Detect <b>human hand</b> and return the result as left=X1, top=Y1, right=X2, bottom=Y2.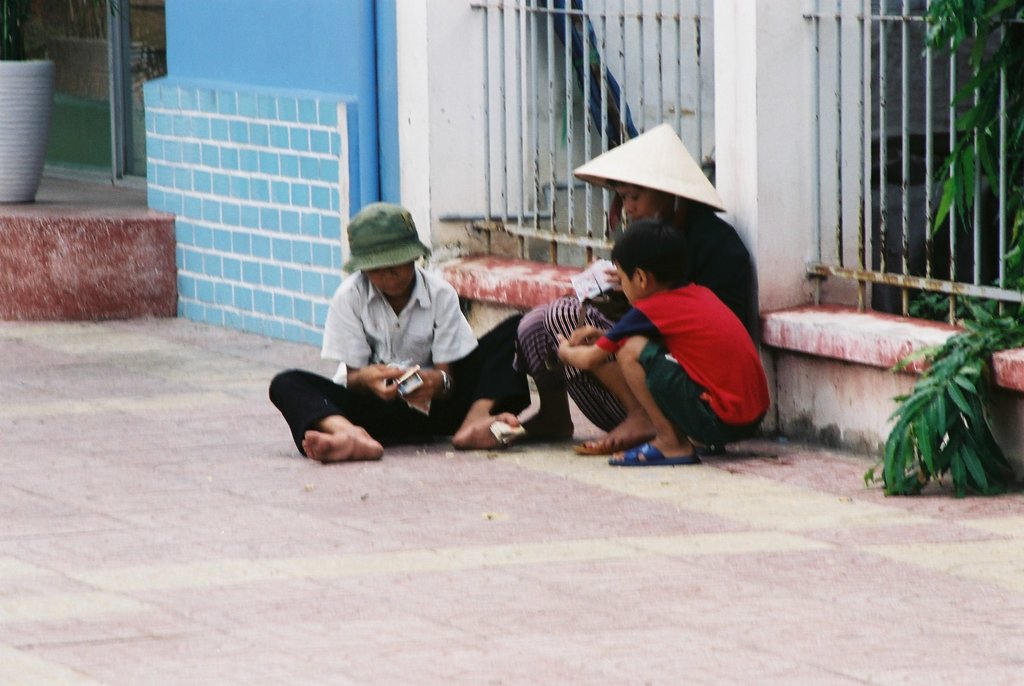
left=362, top=361, right=404, bottom=400.
